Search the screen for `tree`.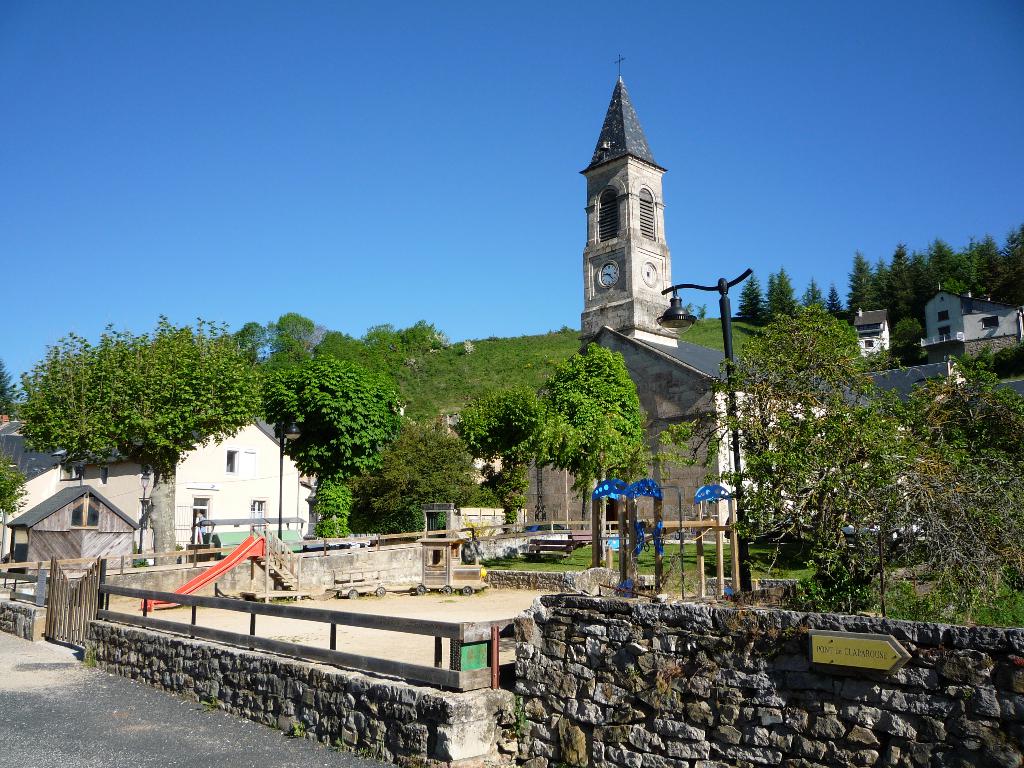
Found at {"left": 891, "top": 246, "right": 908, "bottom": 277}.
